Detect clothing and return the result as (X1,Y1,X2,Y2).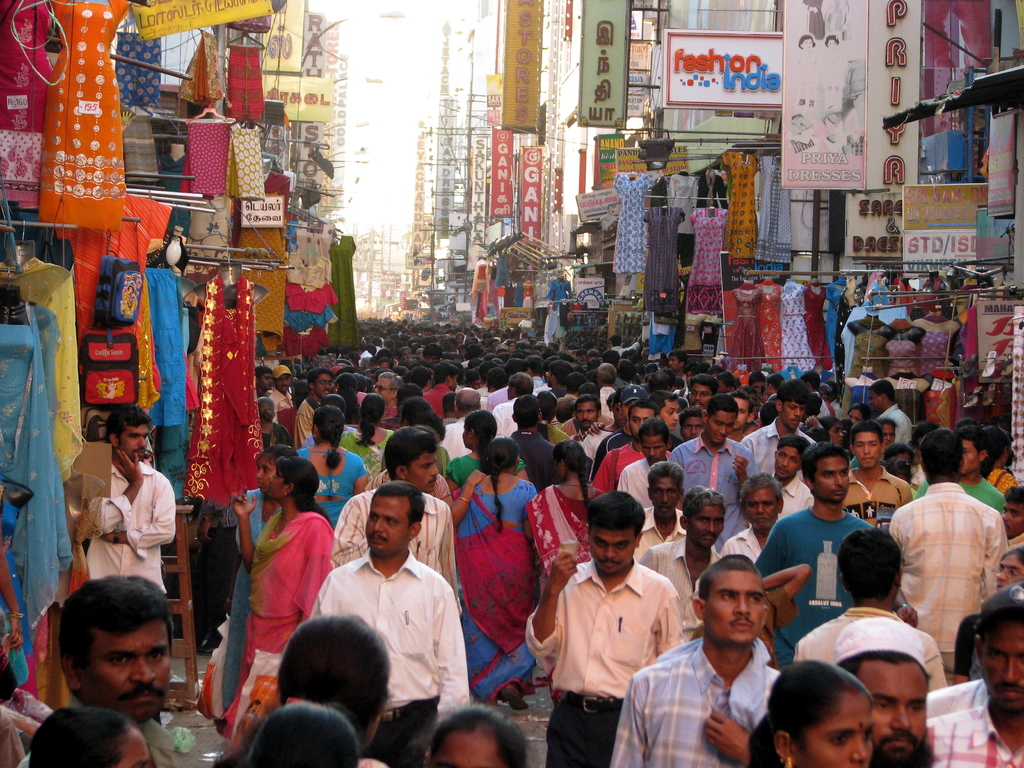
(722,527,765,563).
